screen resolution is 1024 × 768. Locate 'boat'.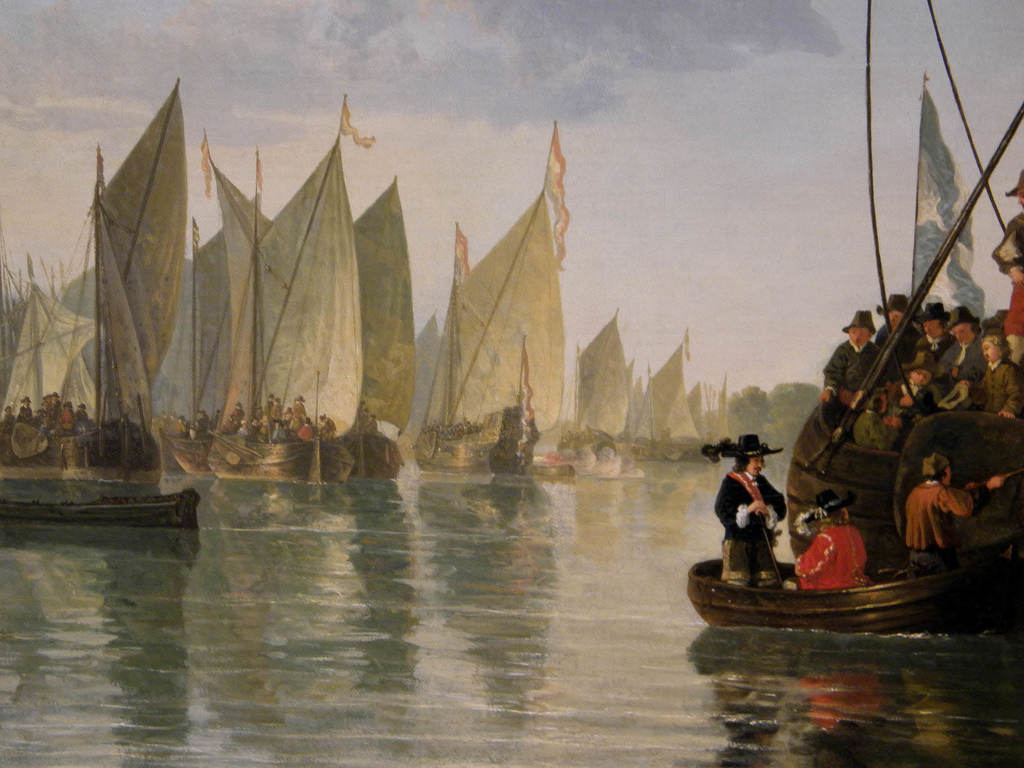
select_region(1, 66, 186, 483).
